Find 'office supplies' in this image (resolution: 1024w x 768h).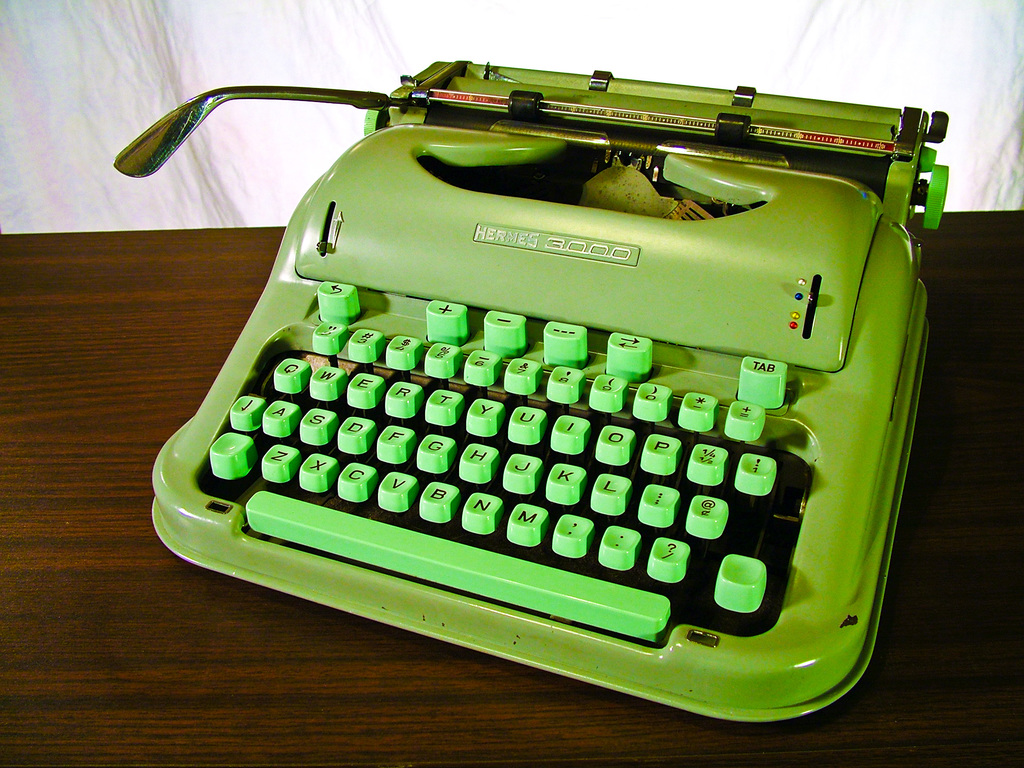
detection(134, 52, 932, 696).
